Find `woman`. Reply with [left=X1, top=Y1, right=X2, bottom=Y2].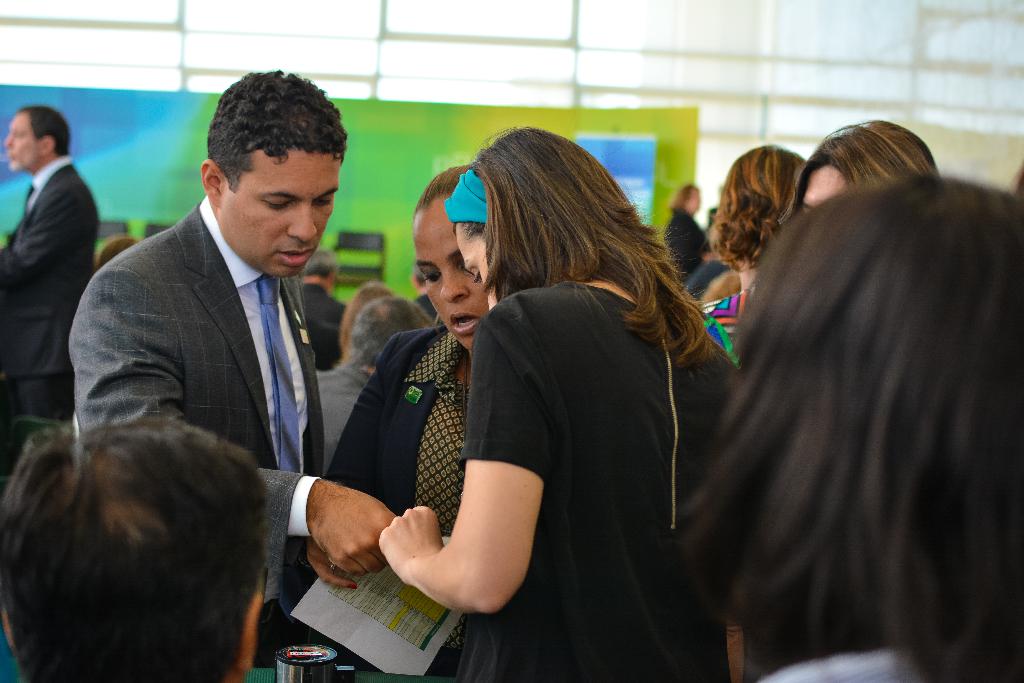
[left=698, top=141, right=810, bottom=368].
